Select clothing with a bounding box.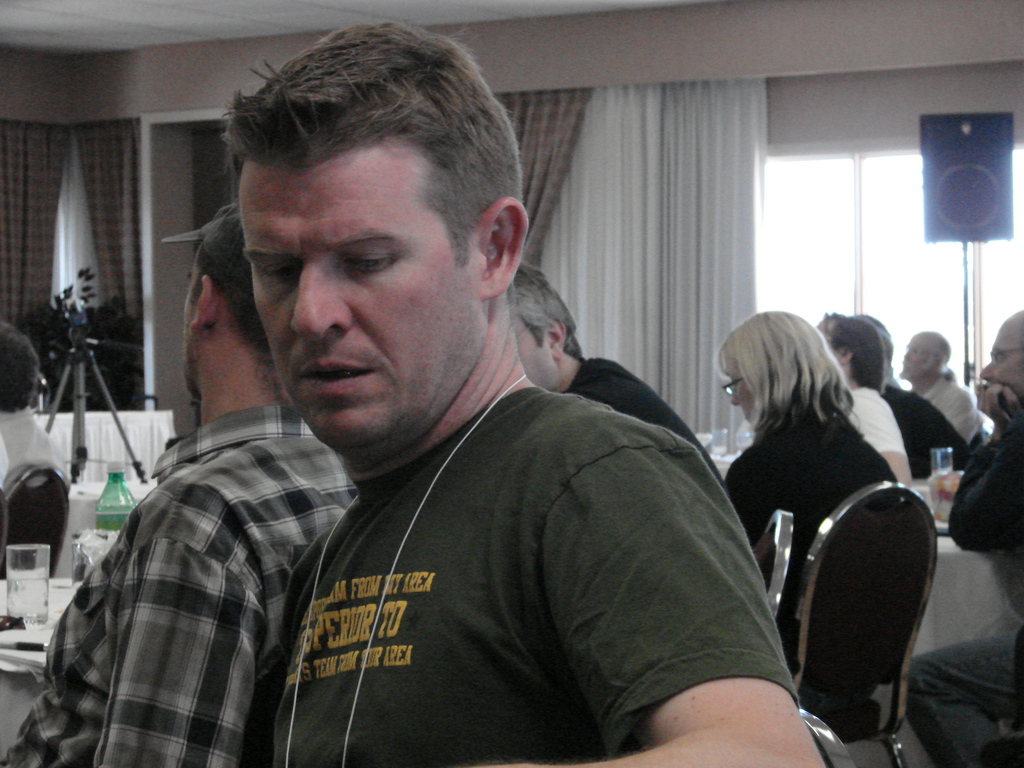
566, 353, 726, 487.
